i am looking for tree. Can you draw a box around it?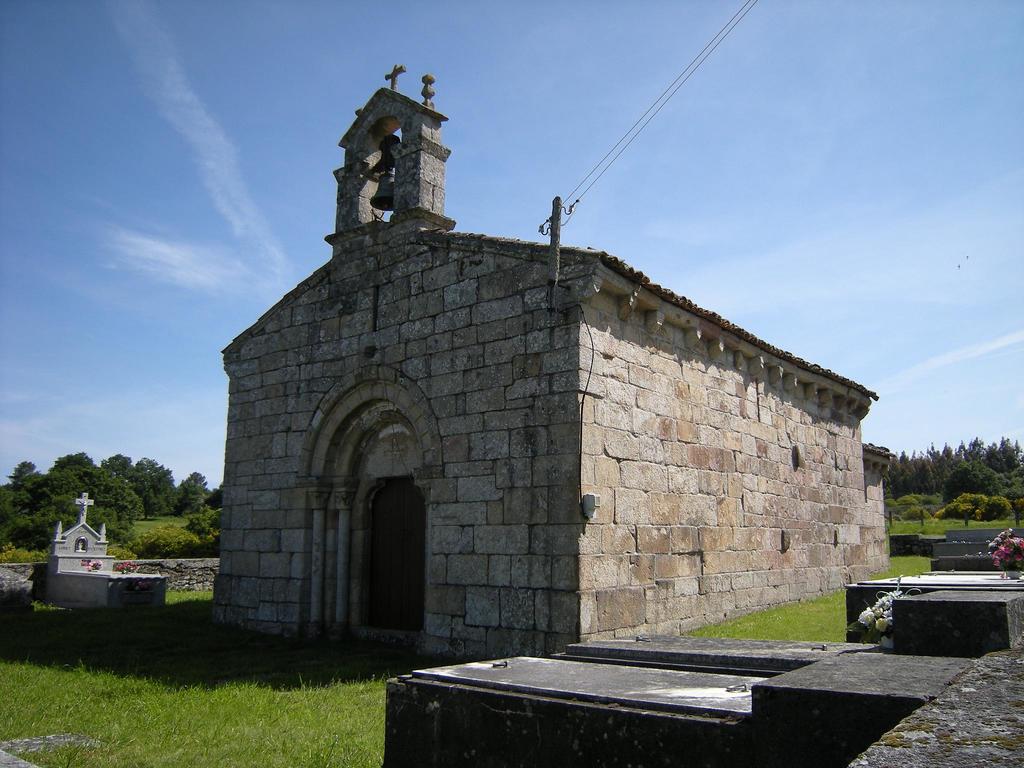
Sure, the bounding box is l=913, t=452, r=938, b=488.
